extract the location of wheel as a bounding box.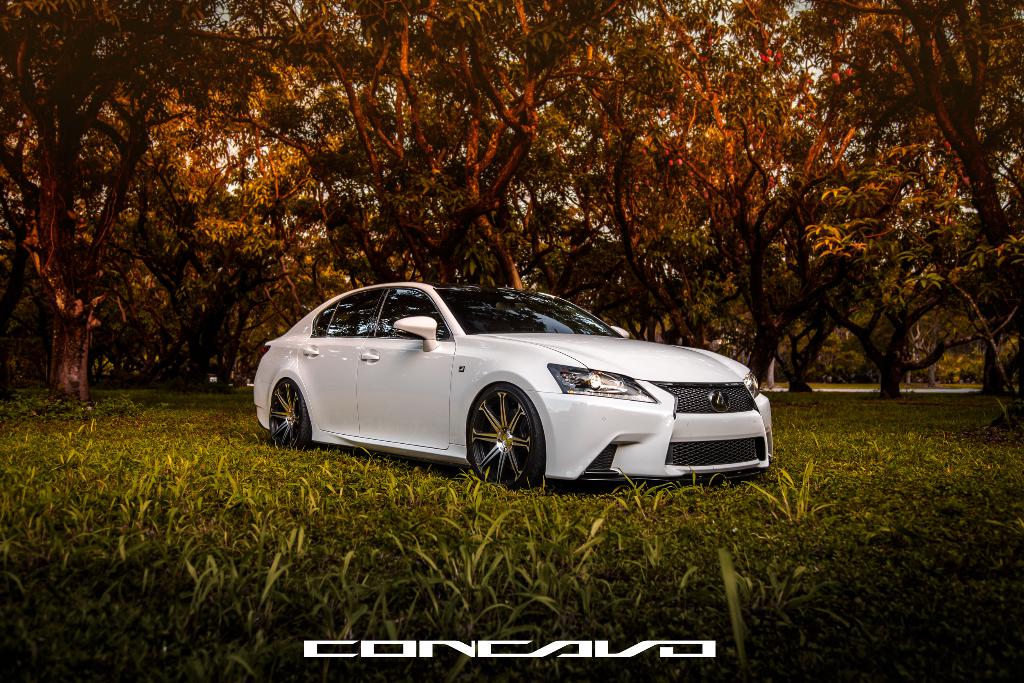
266:378:310:460.
